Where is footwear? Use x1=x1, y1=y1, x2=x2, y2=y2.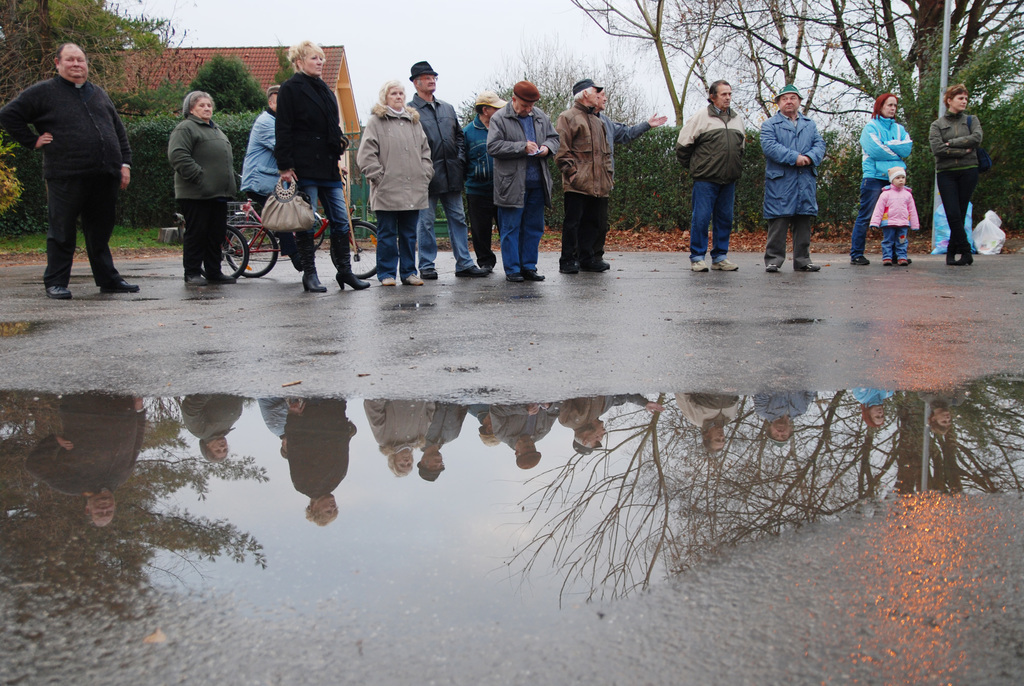
x1=406, y1=275, x2=425, y2=288.
